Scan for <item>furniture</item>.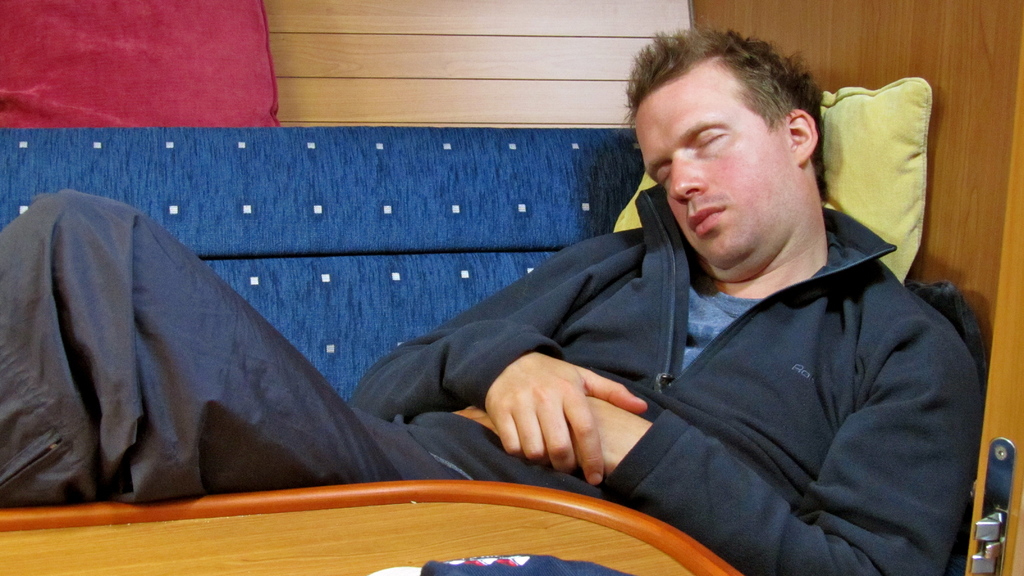
Scan result: detection(0, 477, 740, 575).
